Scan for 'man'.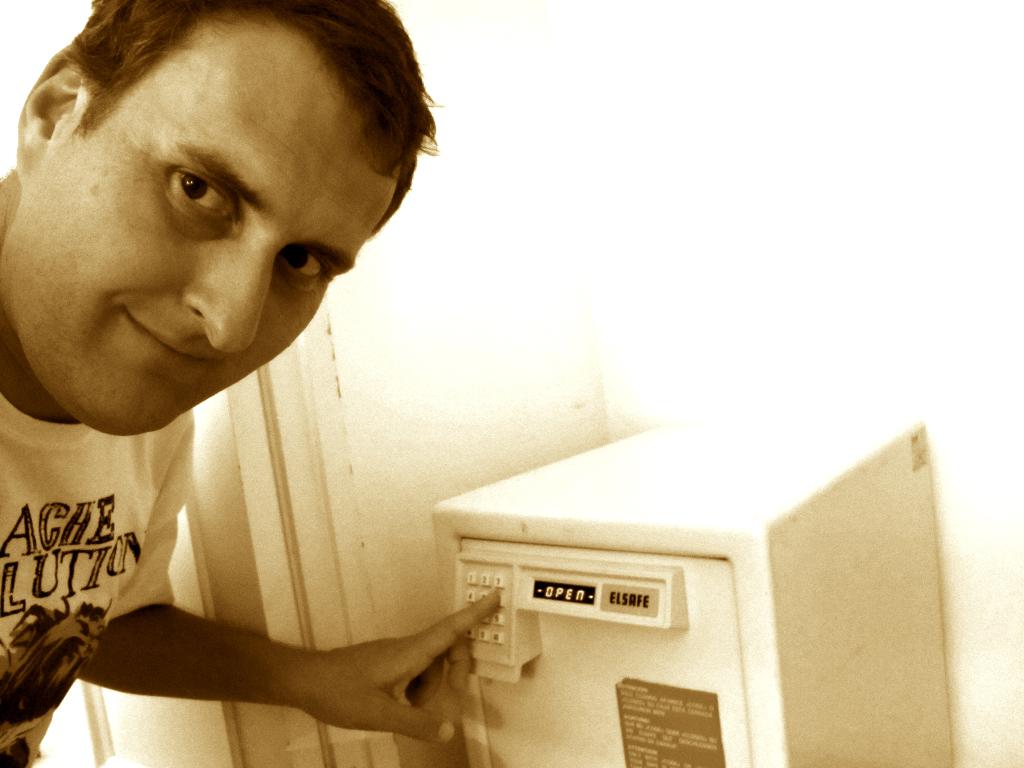
Scan result: 1, 0, 433, 766.
